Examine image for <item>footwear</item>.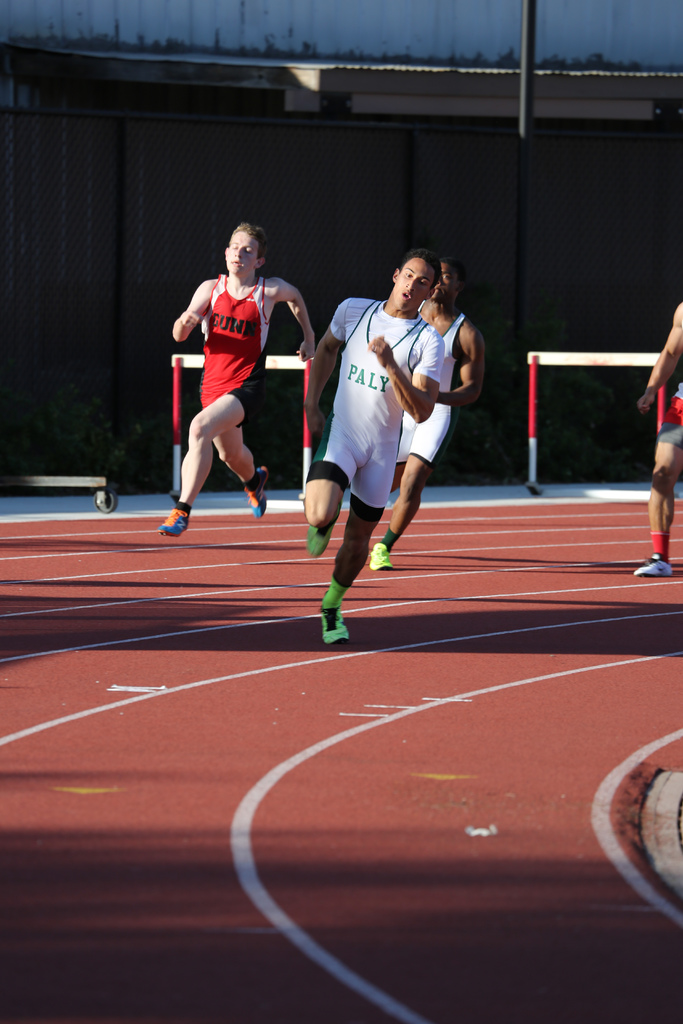
Examination result: {"x1": 319, "y1": 588, "x2": 358, "y2": 645}.
